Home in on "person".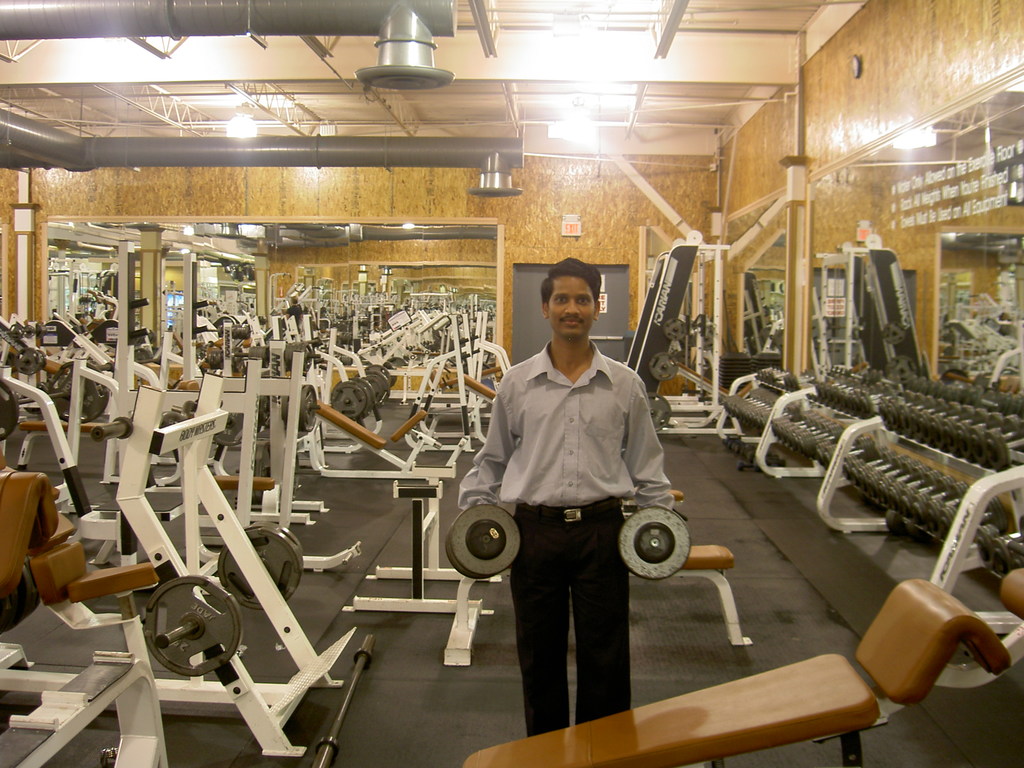
Homed in at [460, 257, 676, 736].
